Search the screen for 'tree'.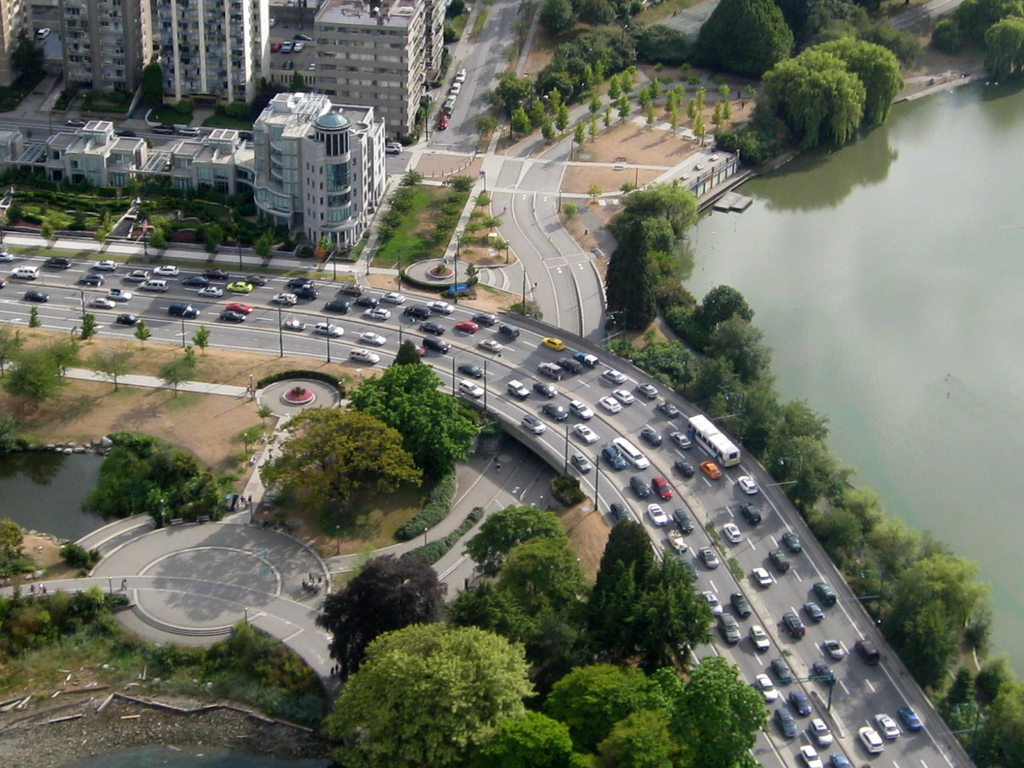
Found at box=[58, 543, 89, 569].
